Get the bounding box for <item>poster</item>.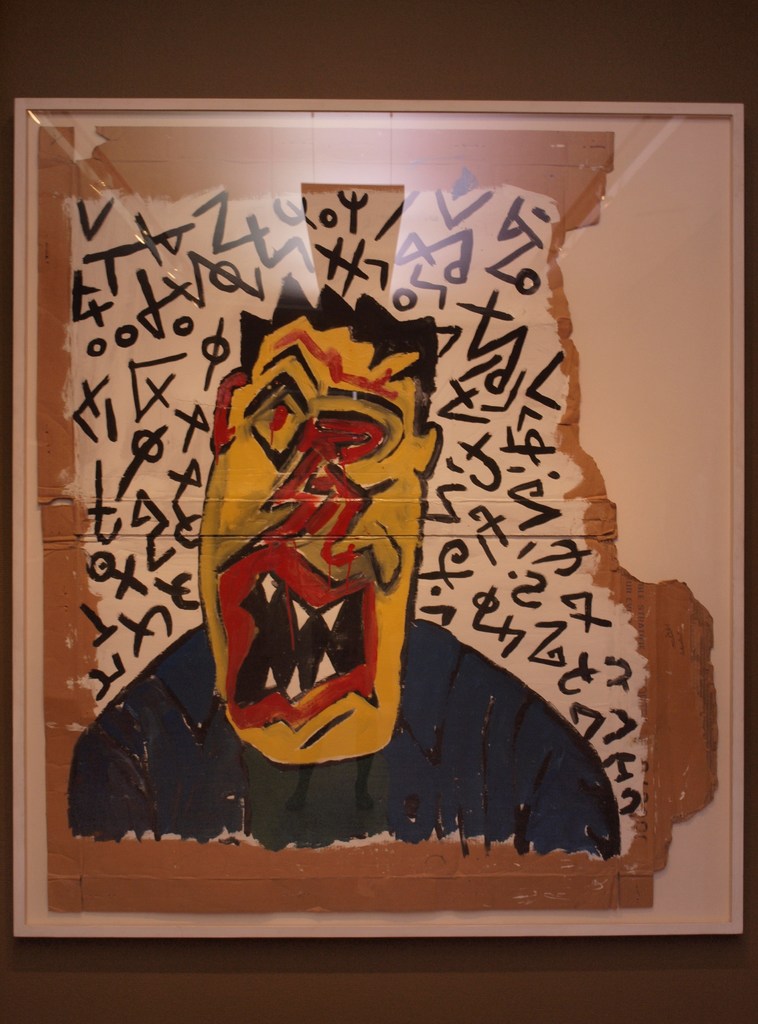
(left=6, top=92, right=743, bottom=934).
